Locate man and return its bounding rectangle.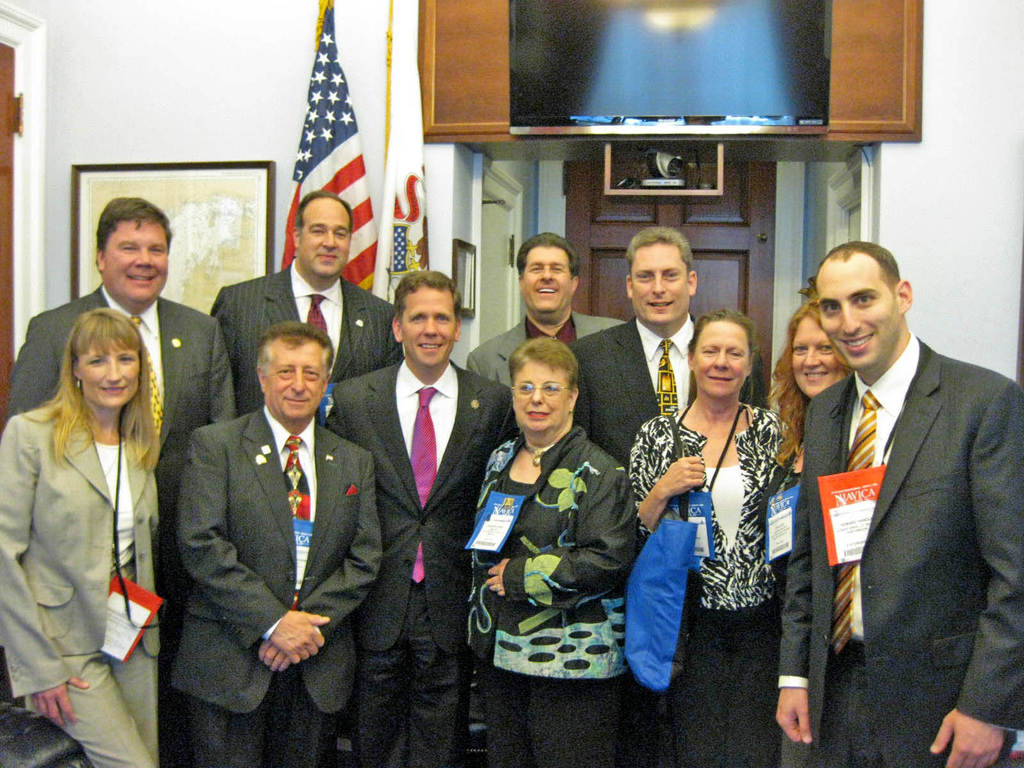
<region>3, 197, 239, 762</region>.
